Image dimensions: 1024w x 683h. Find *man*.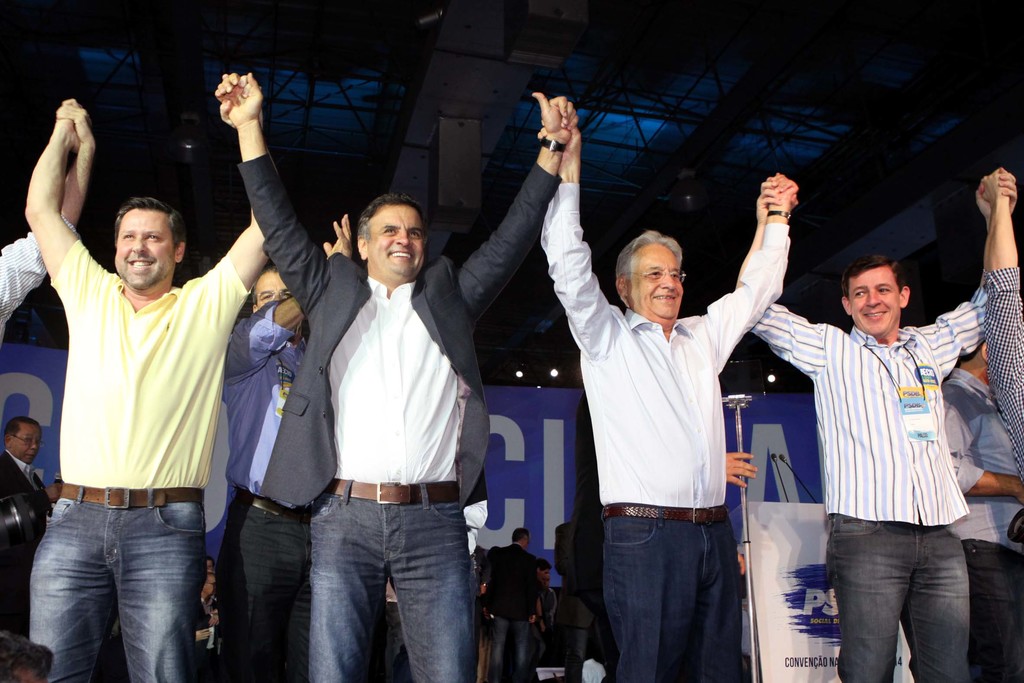
0/411/68/628.
